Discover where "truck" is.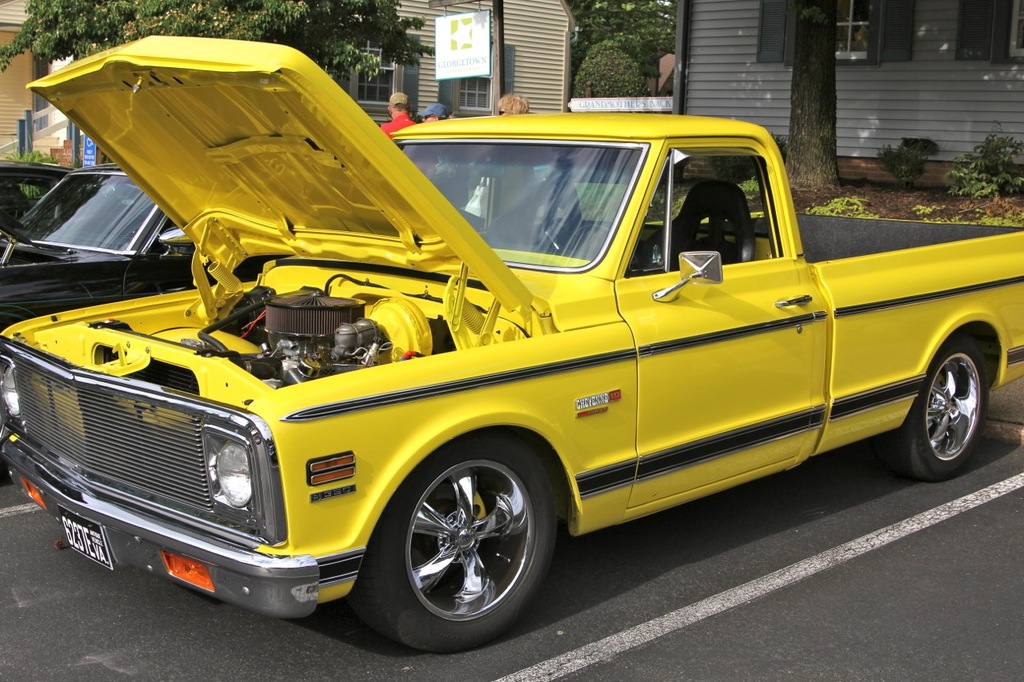
Discovered at region(0, 65, 978, 668).
